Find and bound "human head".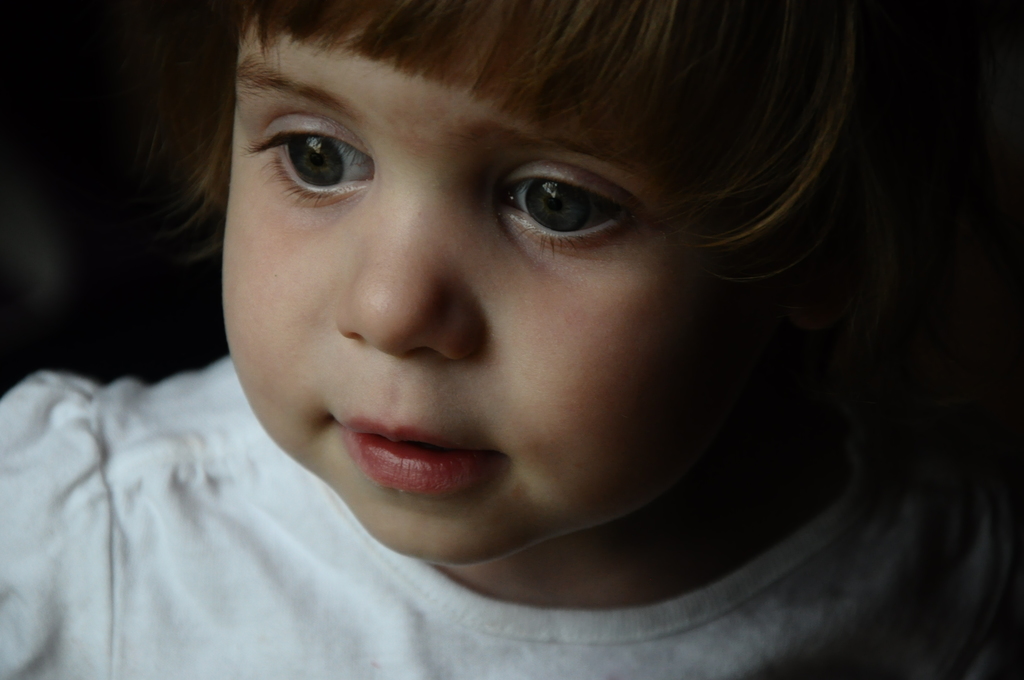
Bound: BBox(125, 8, 908, 573).
